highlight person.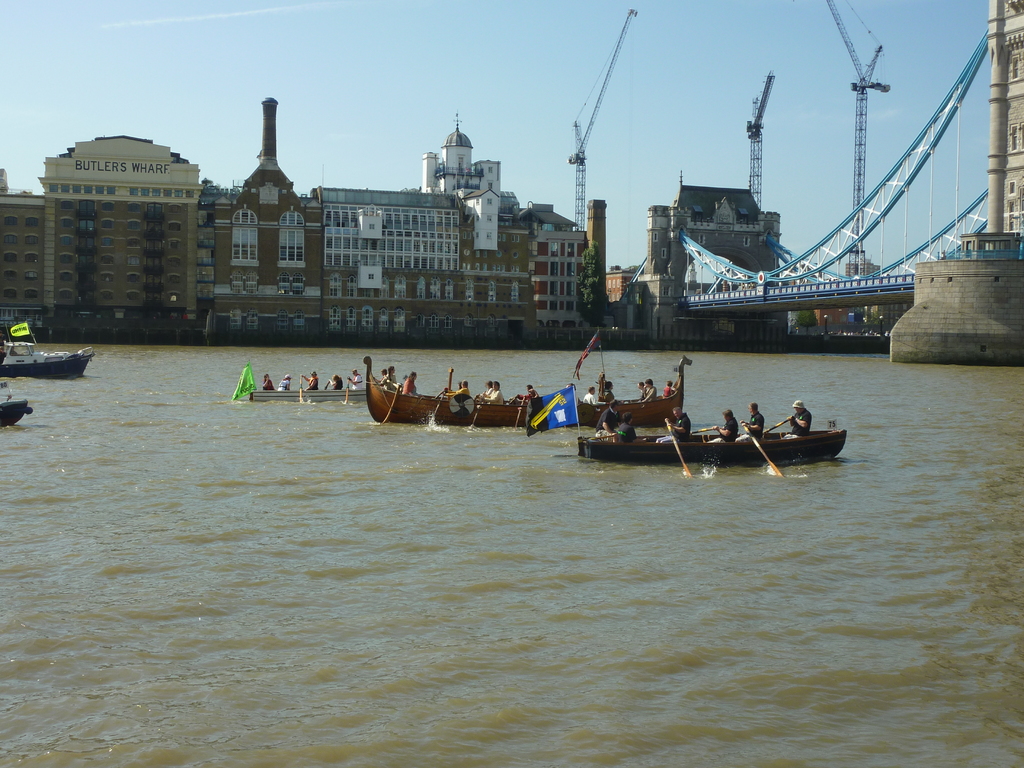
Highlighted region: crop(616, 414, 648, 442).
